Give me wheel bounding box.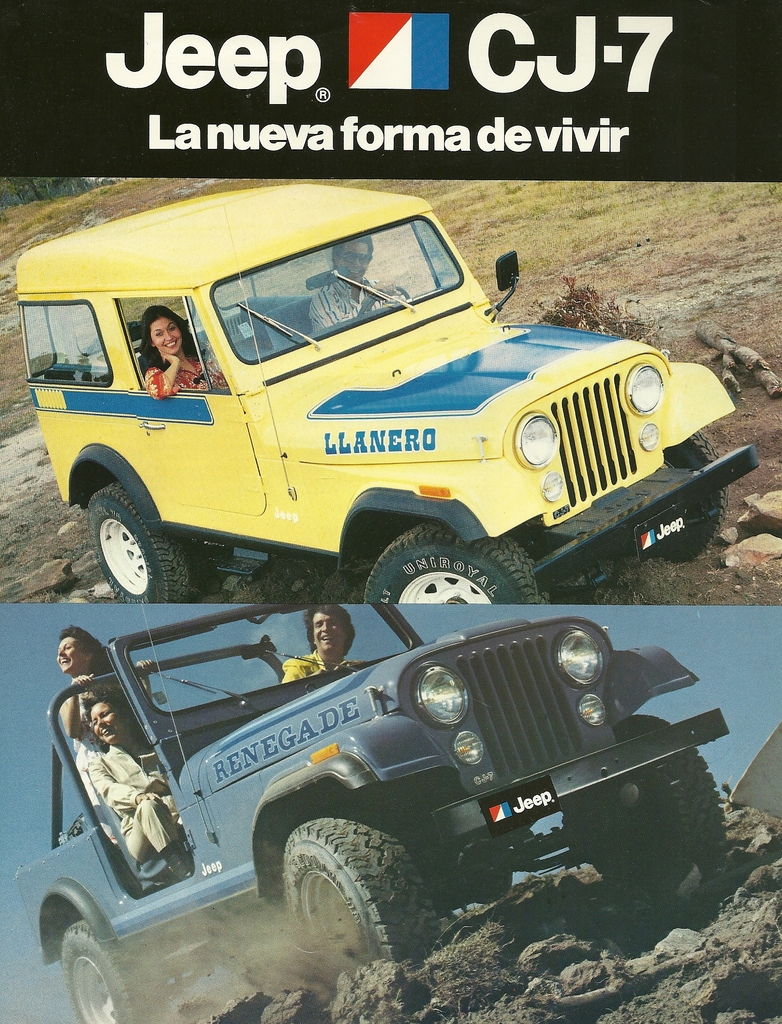
l=621, t=428, r=728, b=563.
